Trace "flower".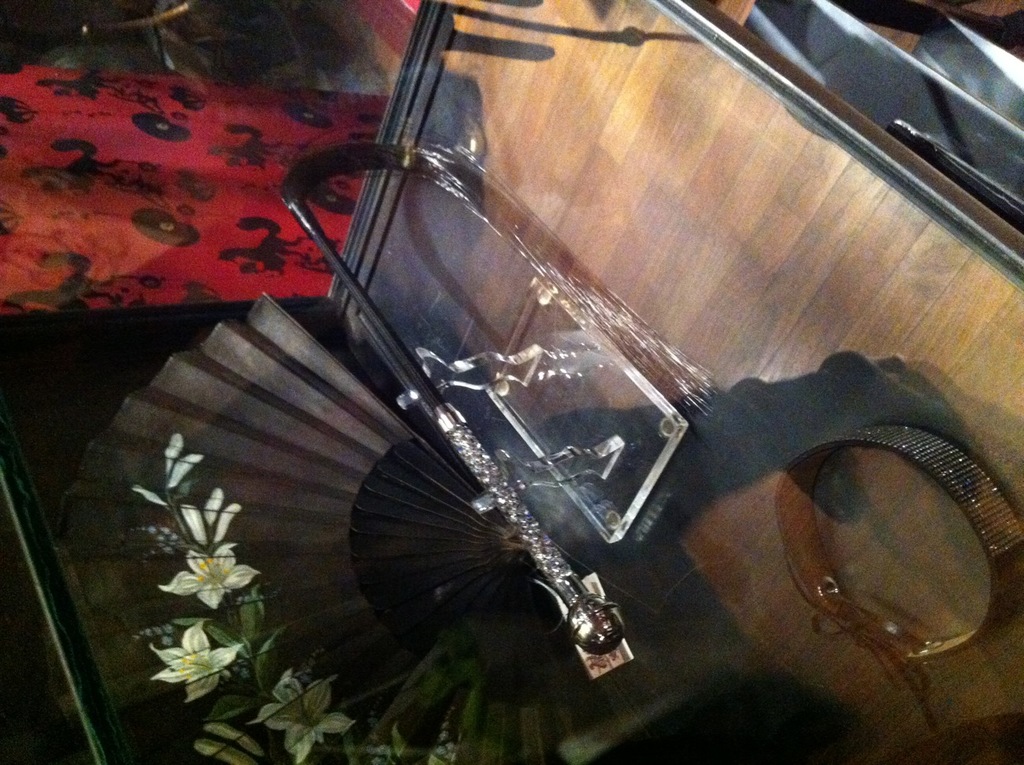
Traced to 139 488 243 559.
